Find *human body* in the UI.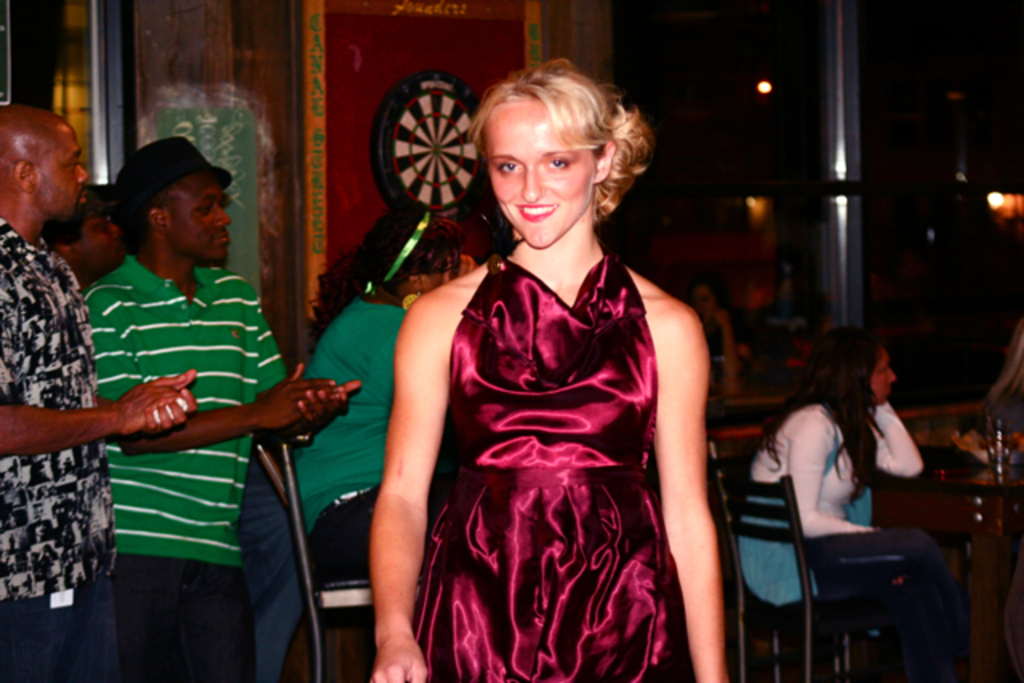
UI element at (234,198,458,681).
